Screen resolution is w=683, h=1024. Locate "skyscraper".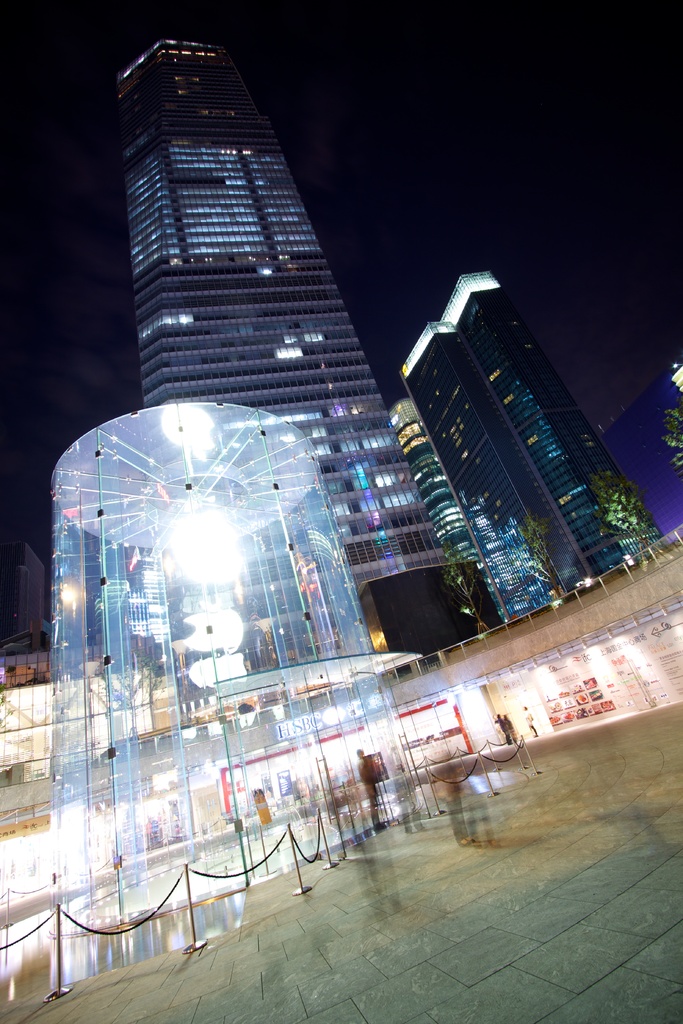
box=[400, 319, 595, 629].
